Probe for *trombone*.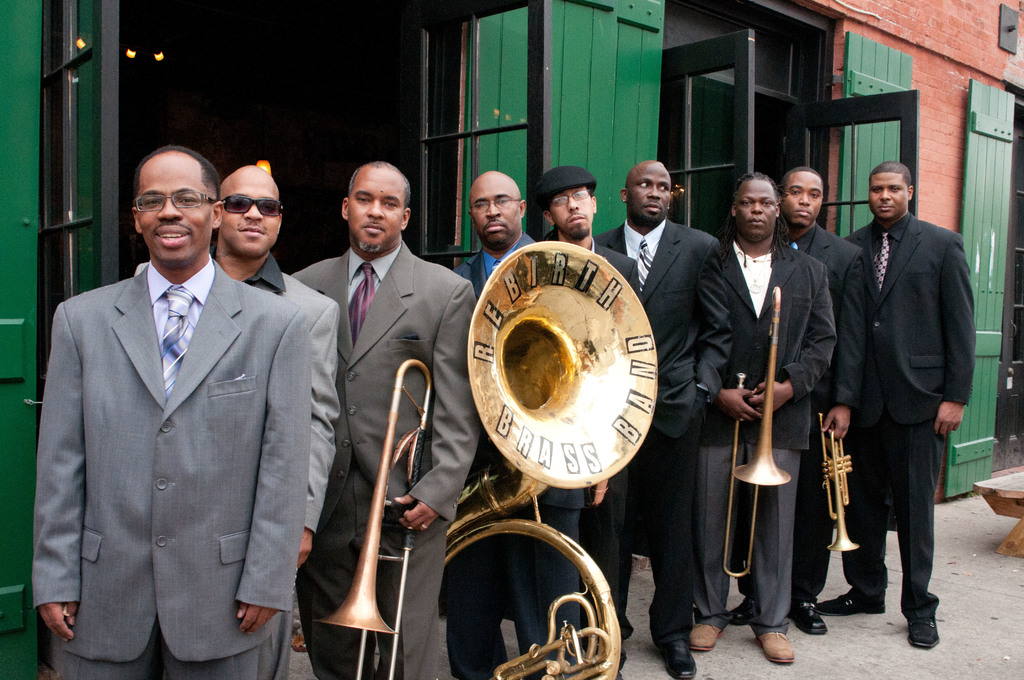
Probe result: 312, 359, 413, 677.
